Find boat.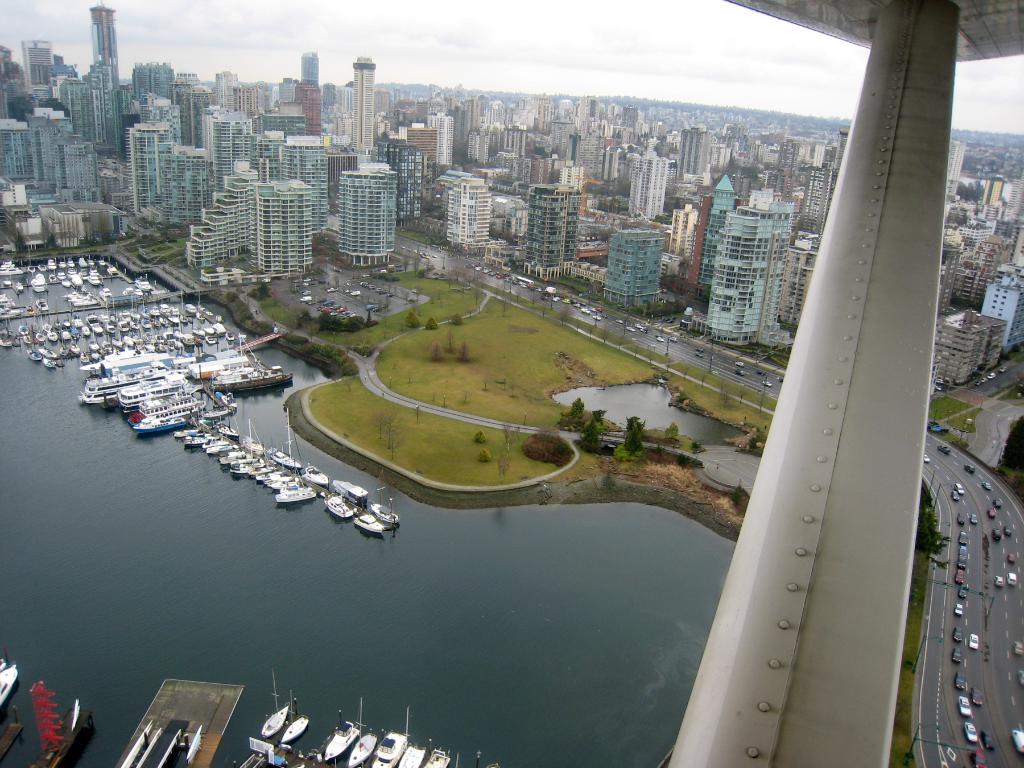
{"x1": 262, "y1": 703, "x2": 288, "y2": 735}.
